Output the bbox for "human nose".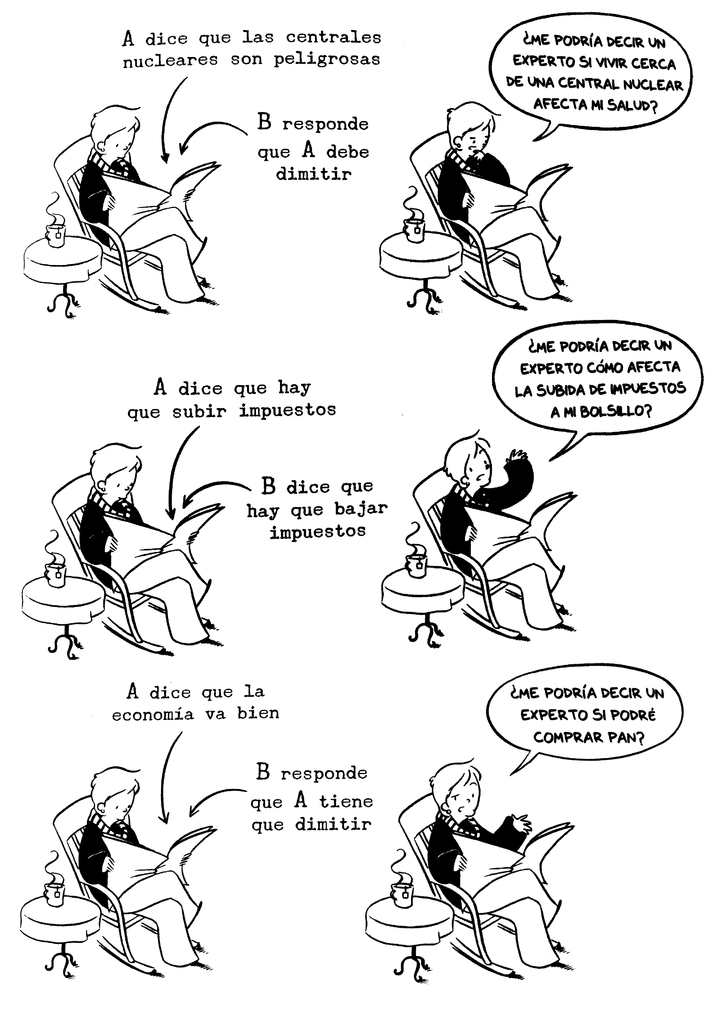
{"left": 125, "top": 479, "right": 130, "bottom": 488}.
